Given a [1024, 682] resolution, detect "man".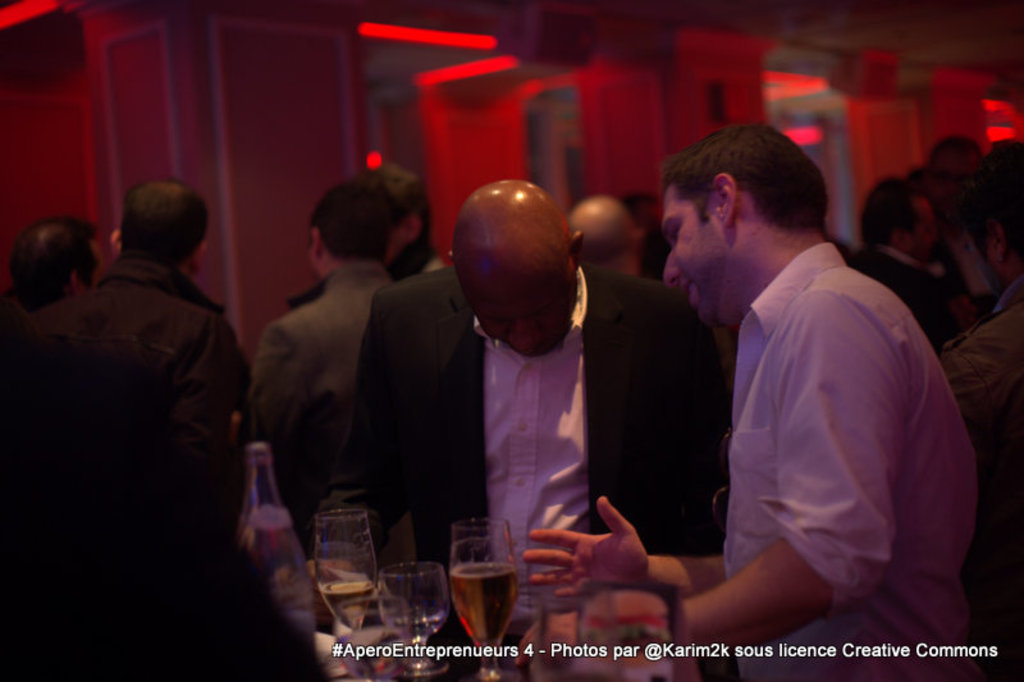
bbox(0, 178, 251, 681).
